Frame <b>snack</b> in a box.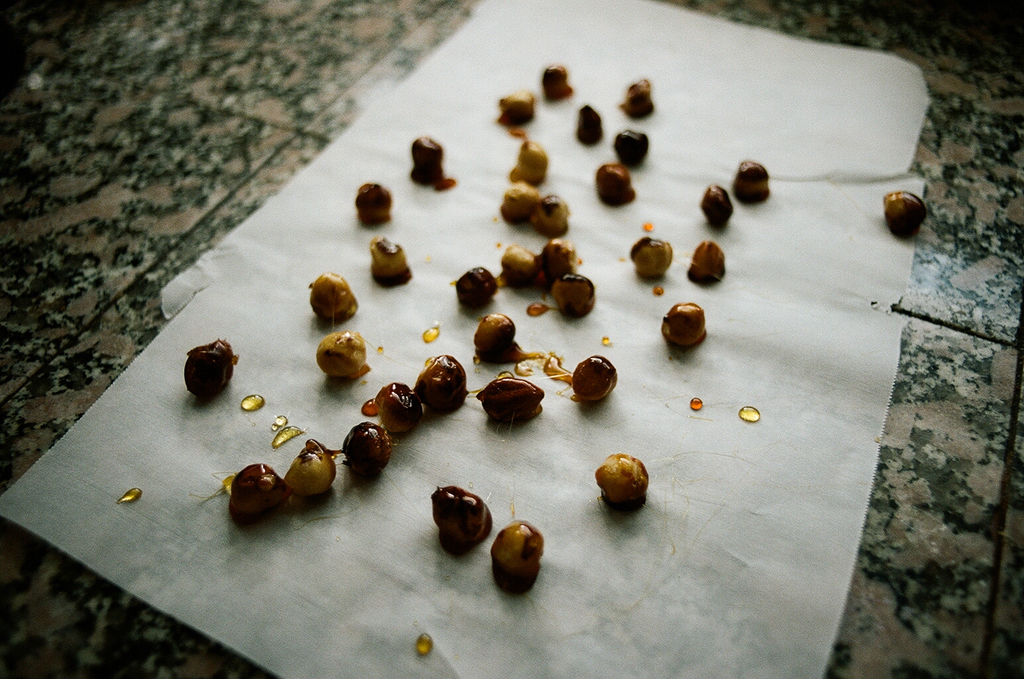
<bbox>632, 238, 673, 277</bbox>.
